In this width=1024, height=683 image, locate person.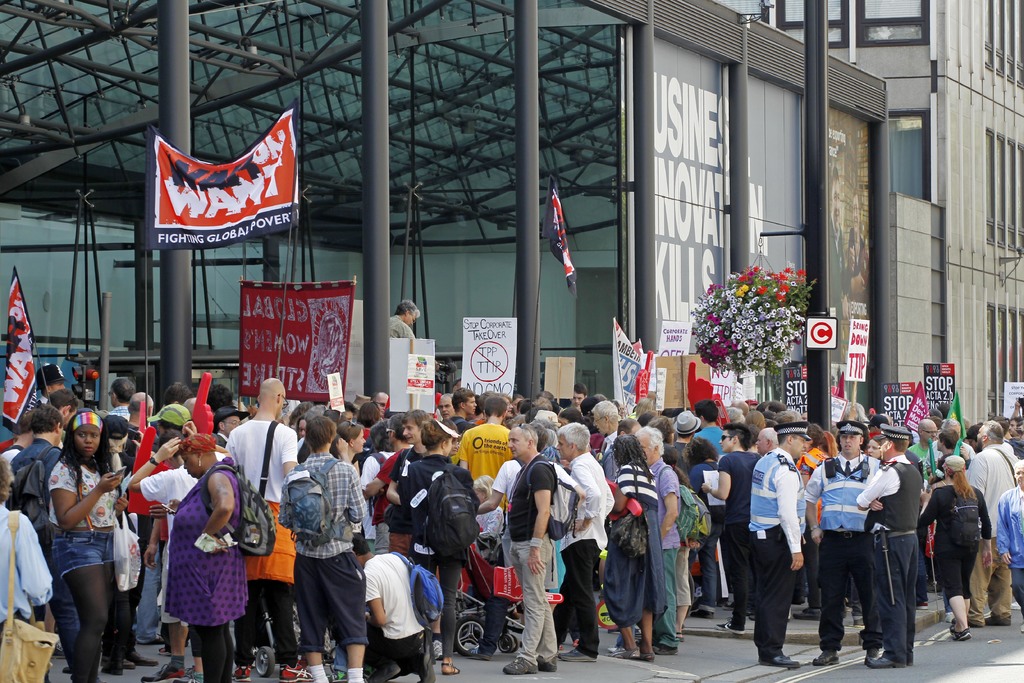
Bounding box: (0,457,54,682).
